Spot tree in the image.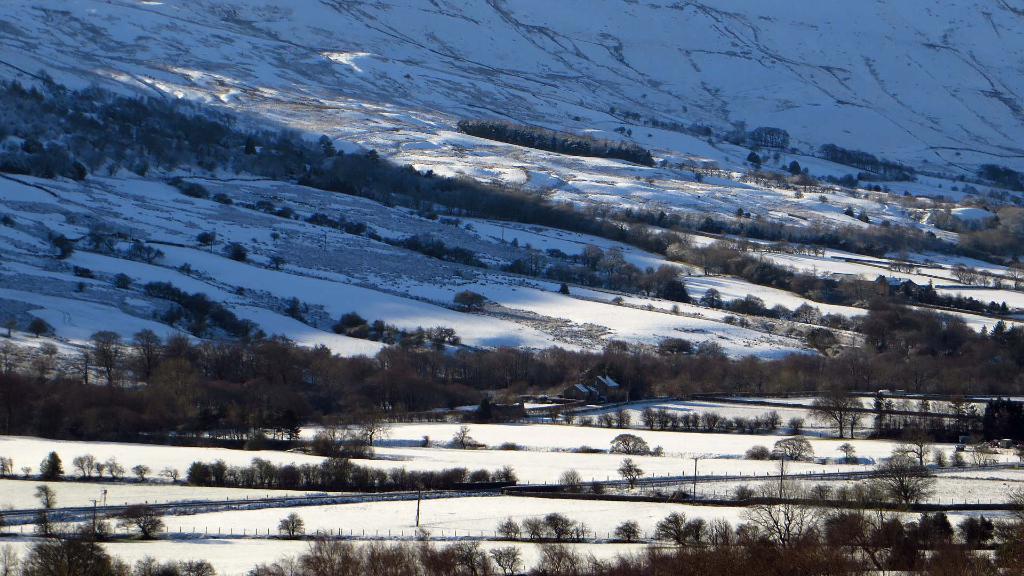
tree found at select_region(548, 509, 586, 536).
